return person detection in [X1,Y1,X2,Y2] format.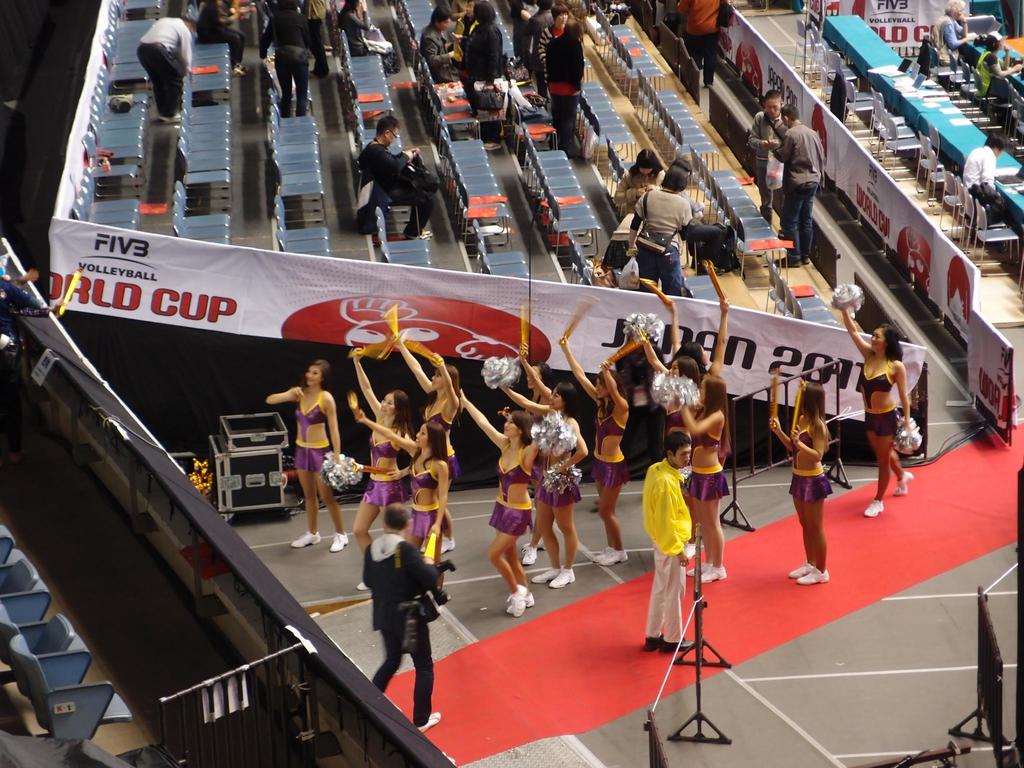
[626,157,699,294].
